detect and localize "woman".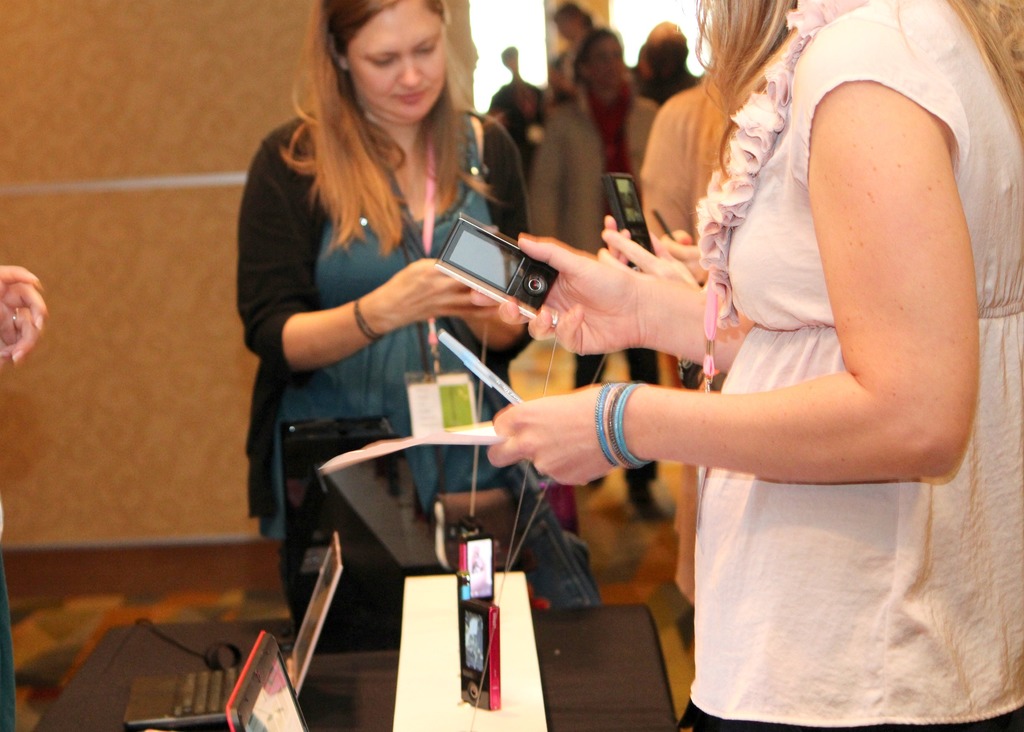
Localized at locate(236, 0, 535, 653).
